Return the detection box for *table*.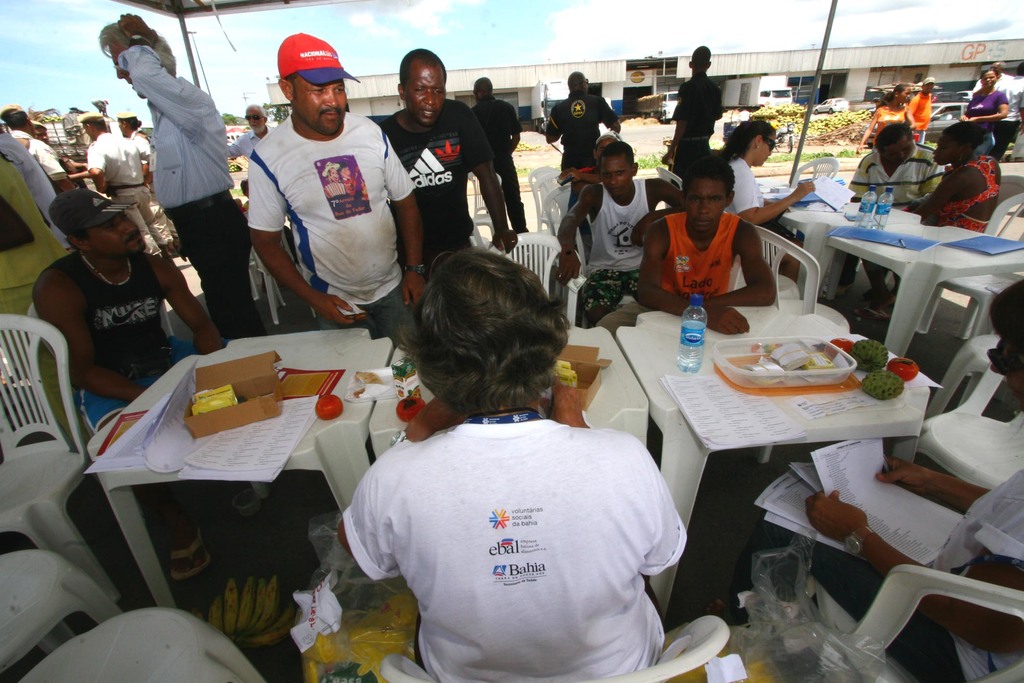
locate(85, 322, 394, 608).
